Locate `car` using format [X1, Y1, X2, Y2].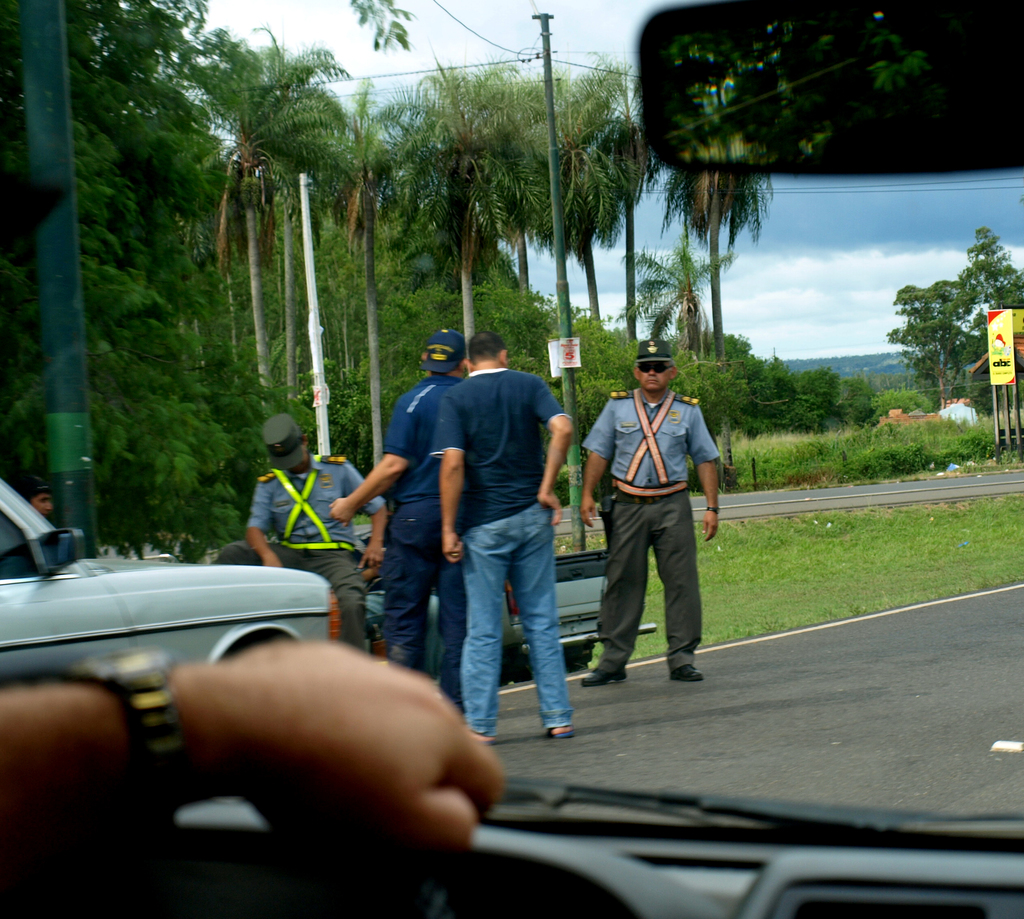
[0, 462, 337, 668].
